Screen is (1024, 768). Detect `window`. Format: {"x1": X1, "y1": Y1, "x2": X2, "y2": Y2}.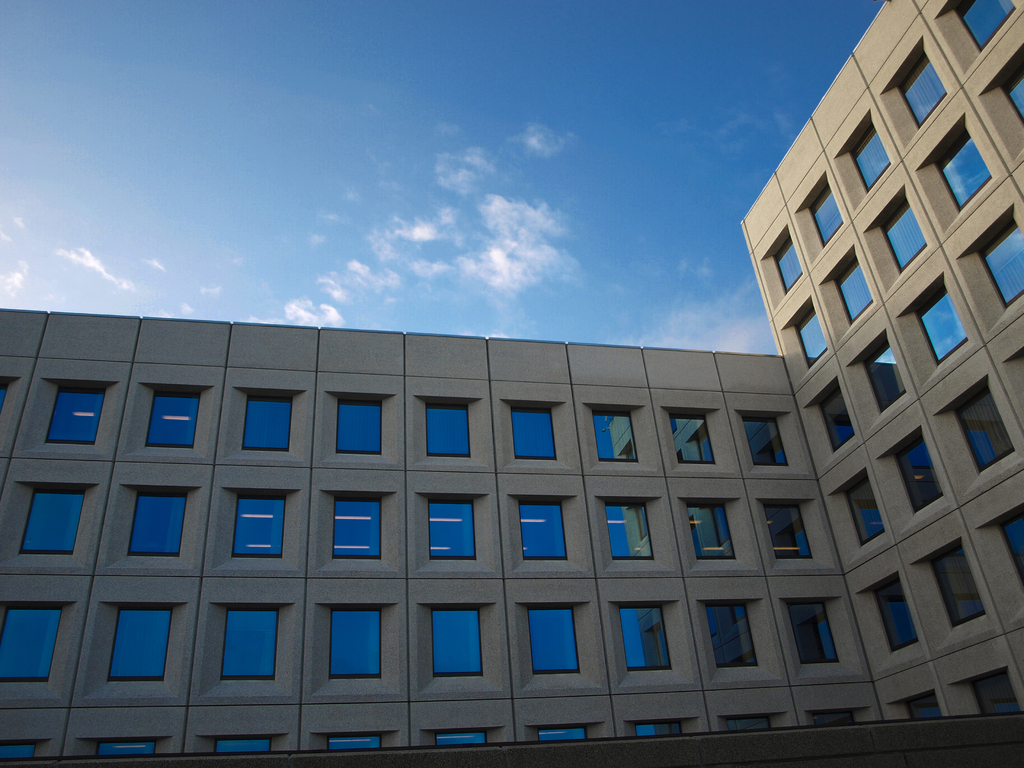
{"x1": 856, "y1": 345, "x2": 906, "y2": 417}.
